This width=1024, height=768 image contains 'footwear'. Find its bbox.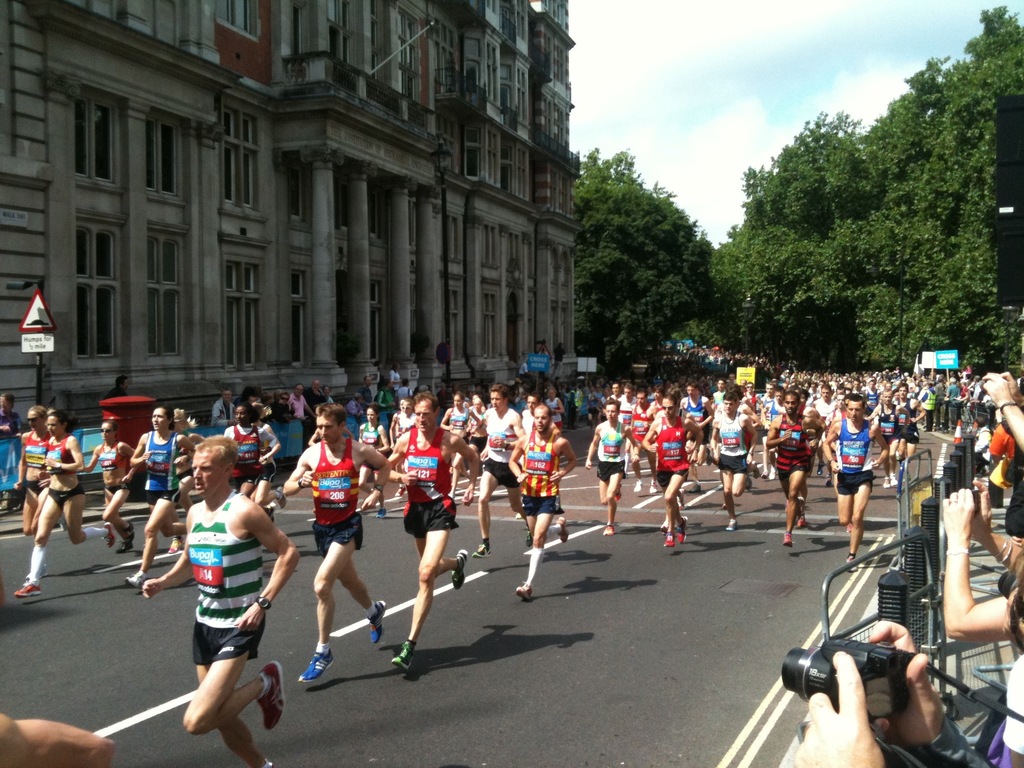
16, 584, 40, 597.
